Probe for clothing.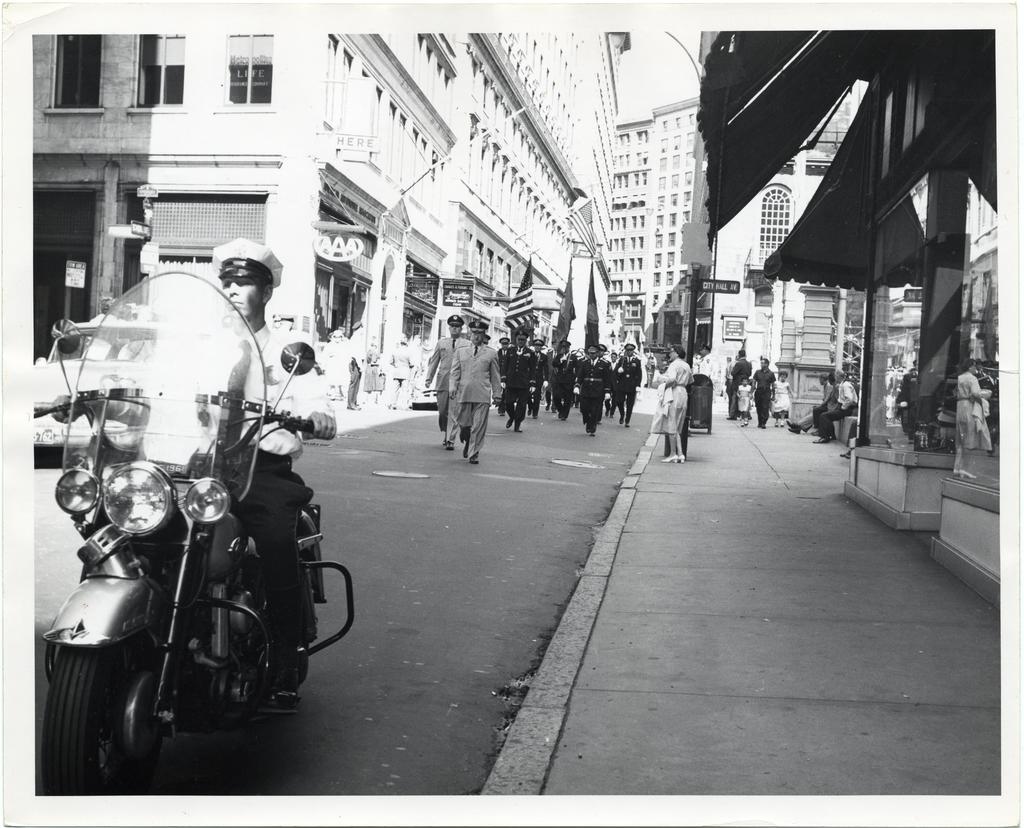
Probe result: box(543, 353, 561, 393).
